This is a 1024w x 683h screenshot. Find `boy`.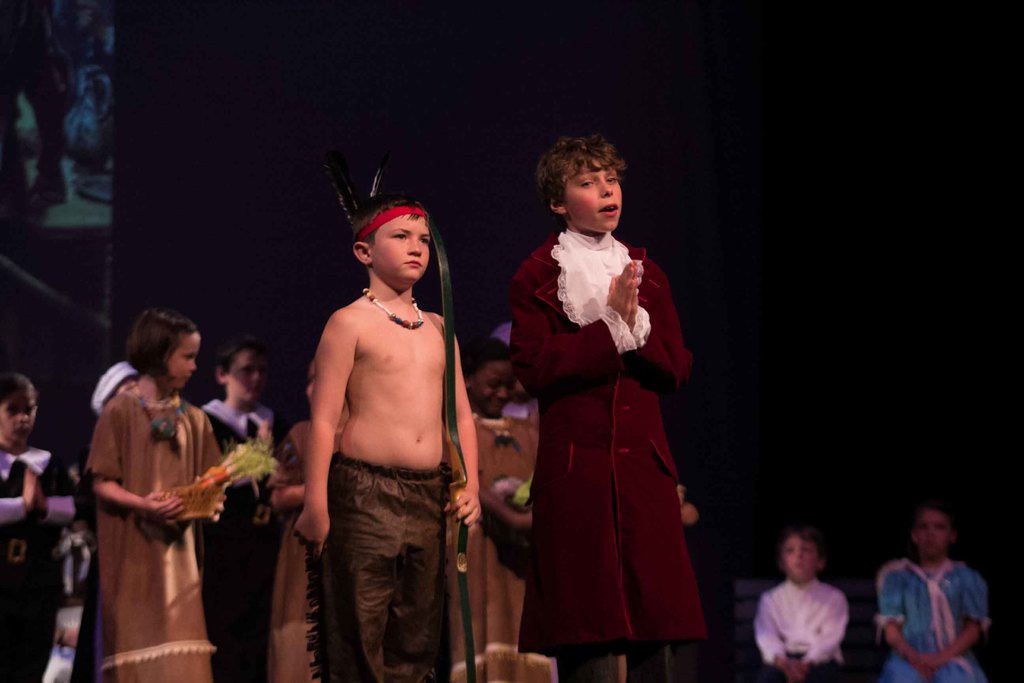
Bounding box: select_region(206, 334, 280, 682).
